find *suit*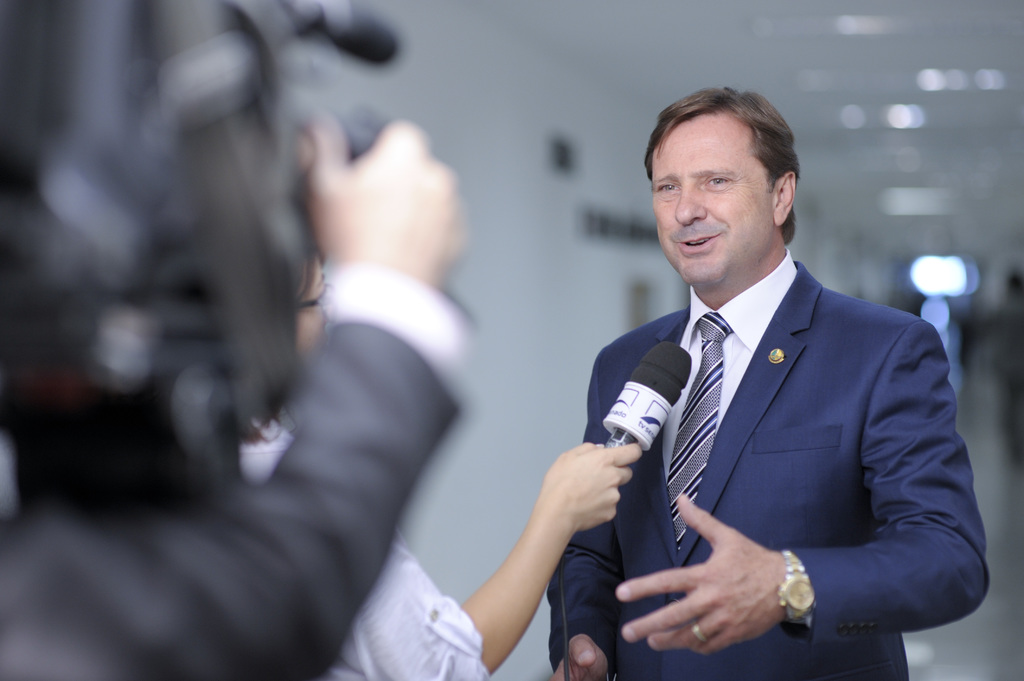
[542, 185, 979, 648]
